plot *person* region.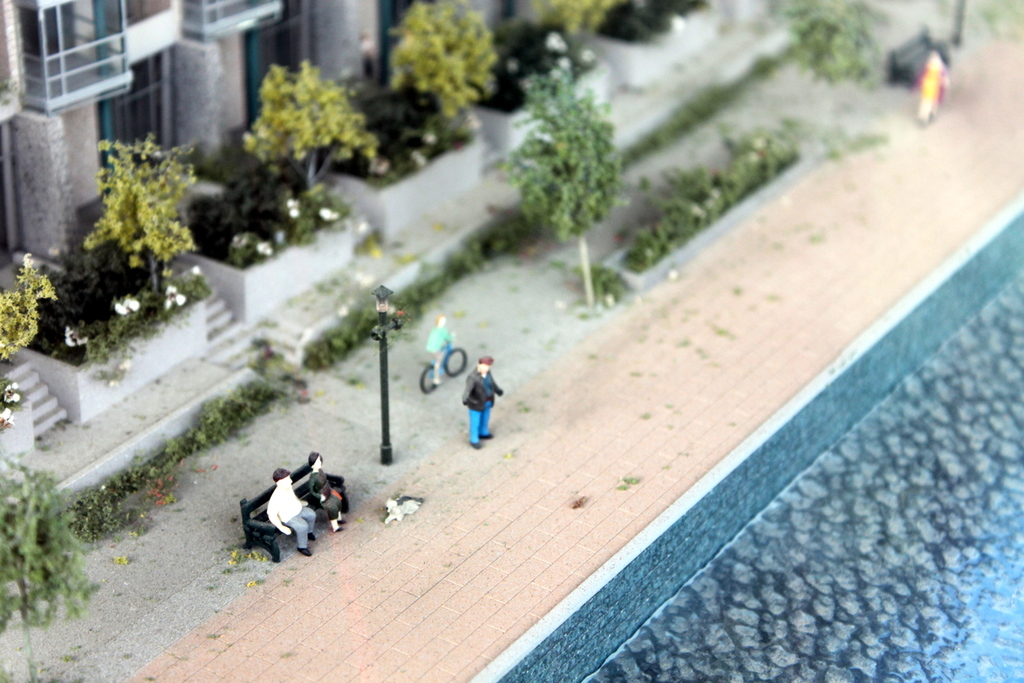
Plotted at [451,361,500,455].
